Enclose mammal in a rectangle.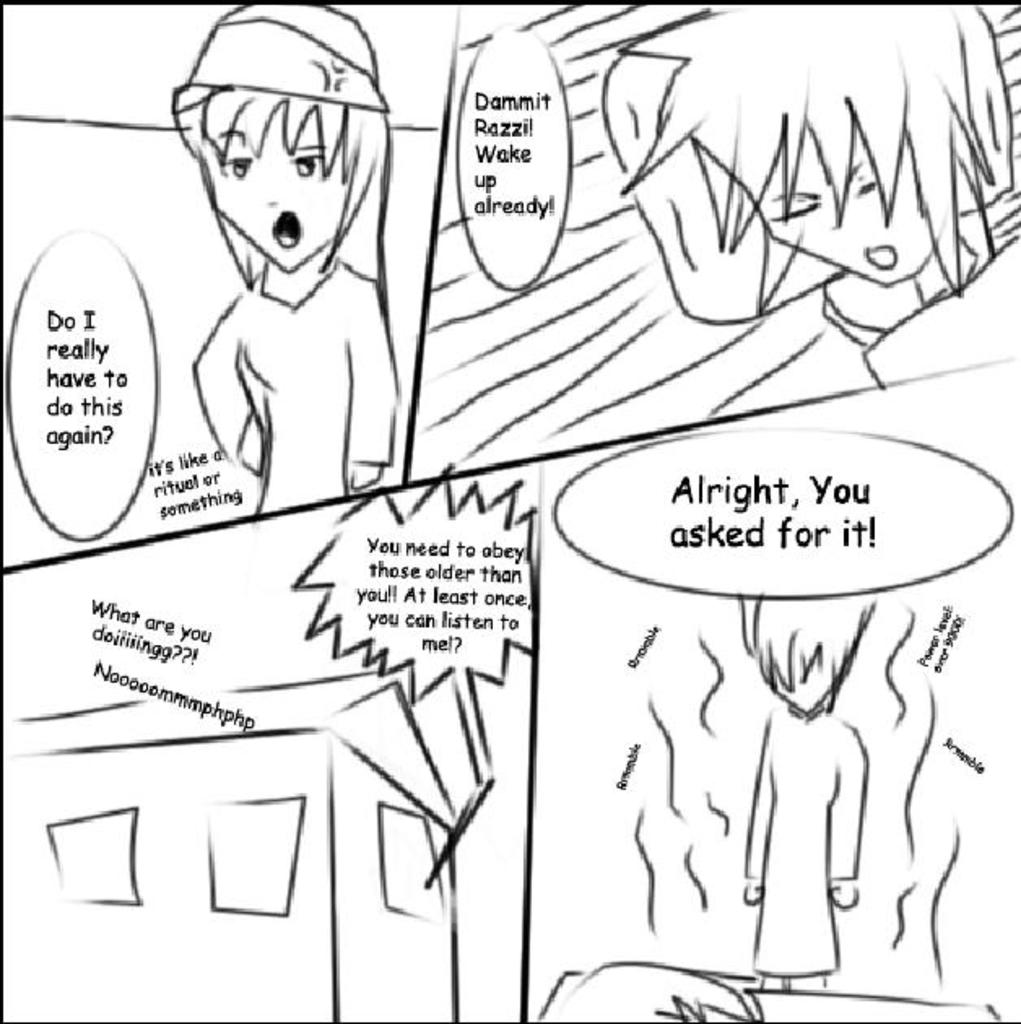
723,593,873,991.
